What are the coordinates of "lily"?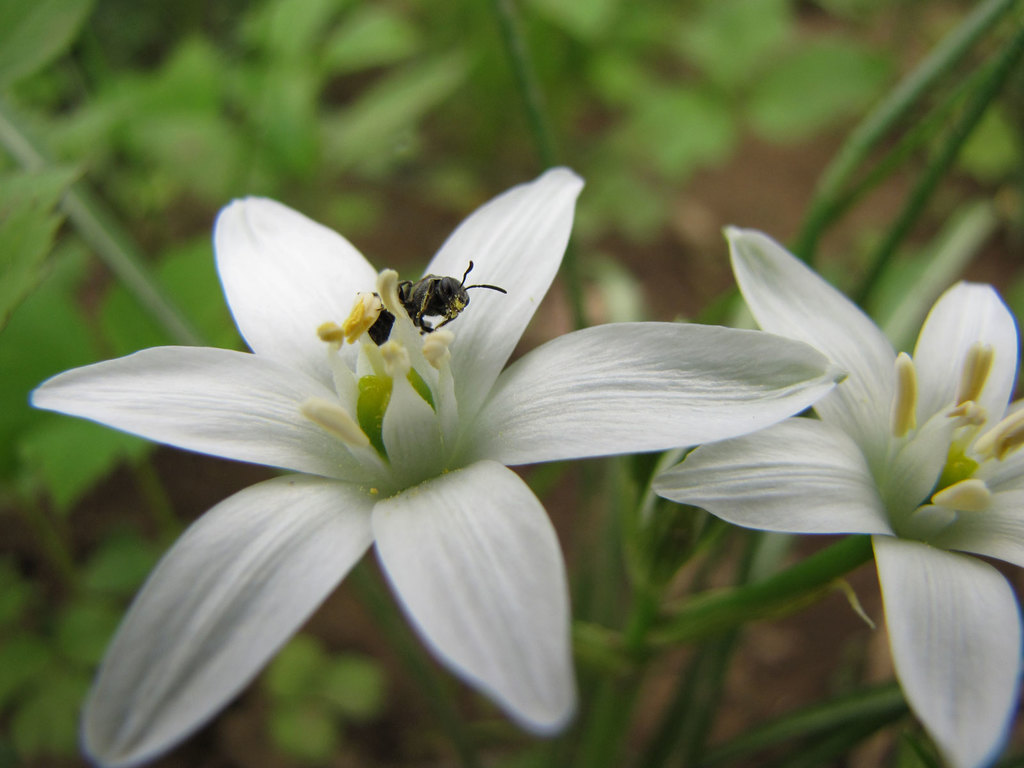
bbox=[31, 163, 843, 767].
